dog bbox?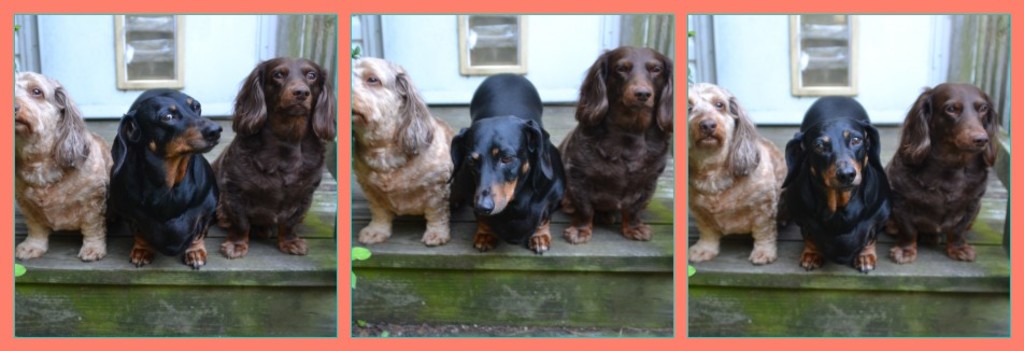
776,96,890,269
